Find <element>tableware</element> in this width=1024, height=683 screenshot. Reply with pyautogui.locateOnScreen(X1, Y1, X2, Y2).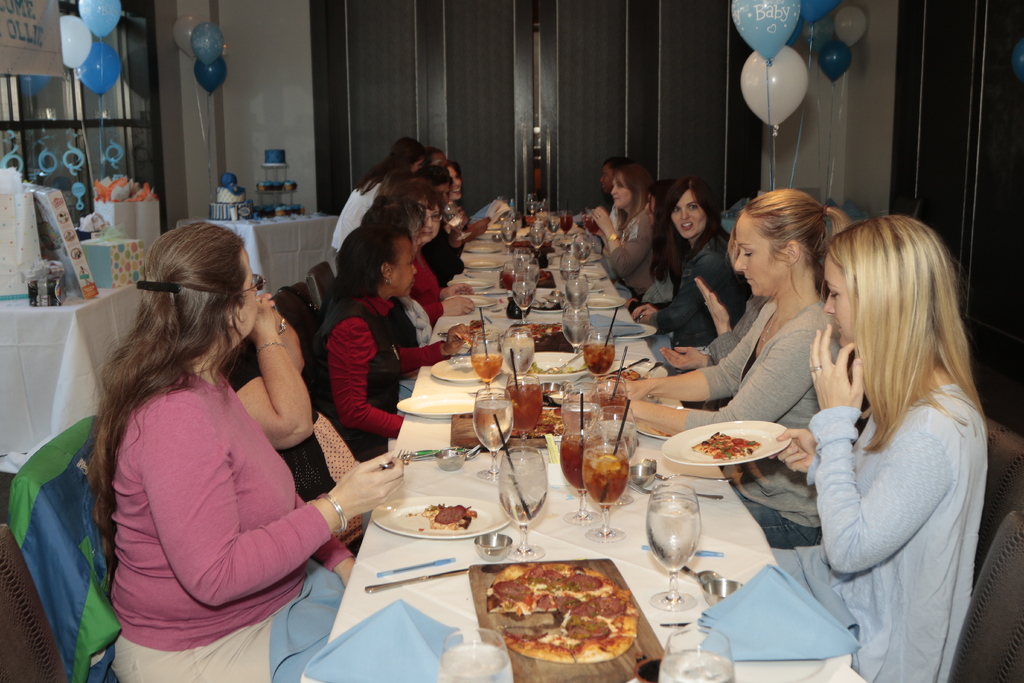
pyautogui.locateOnScreen(668, 427, 797, 486).
